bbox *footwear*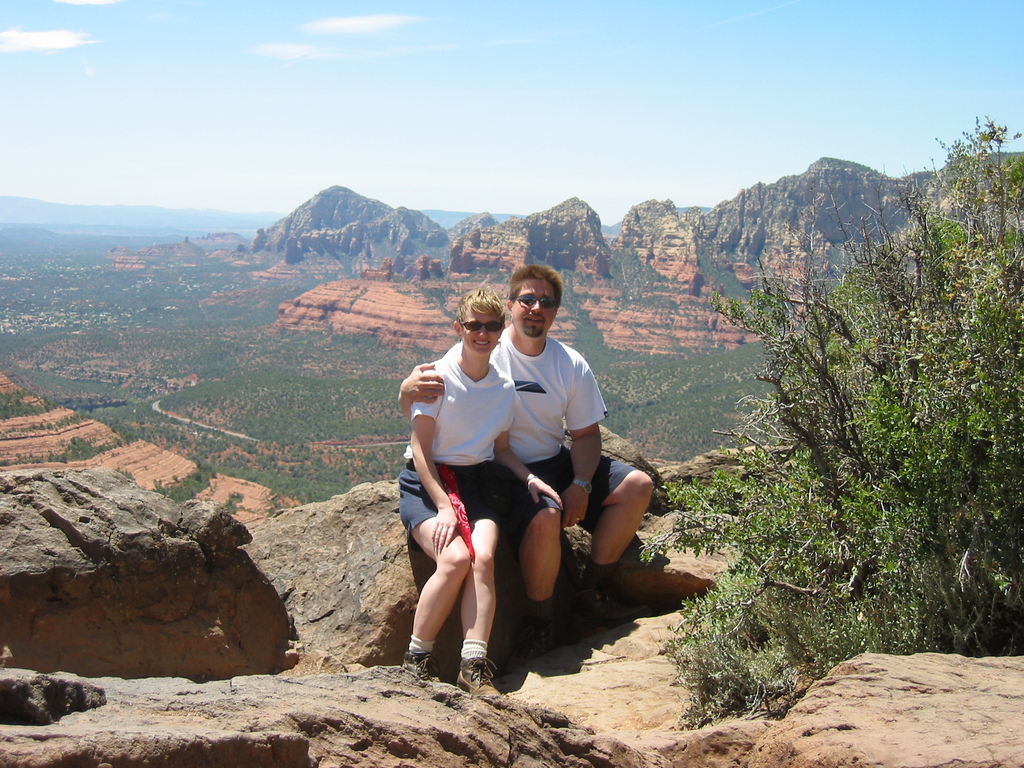
Rect(586, 572, 619, 633)
